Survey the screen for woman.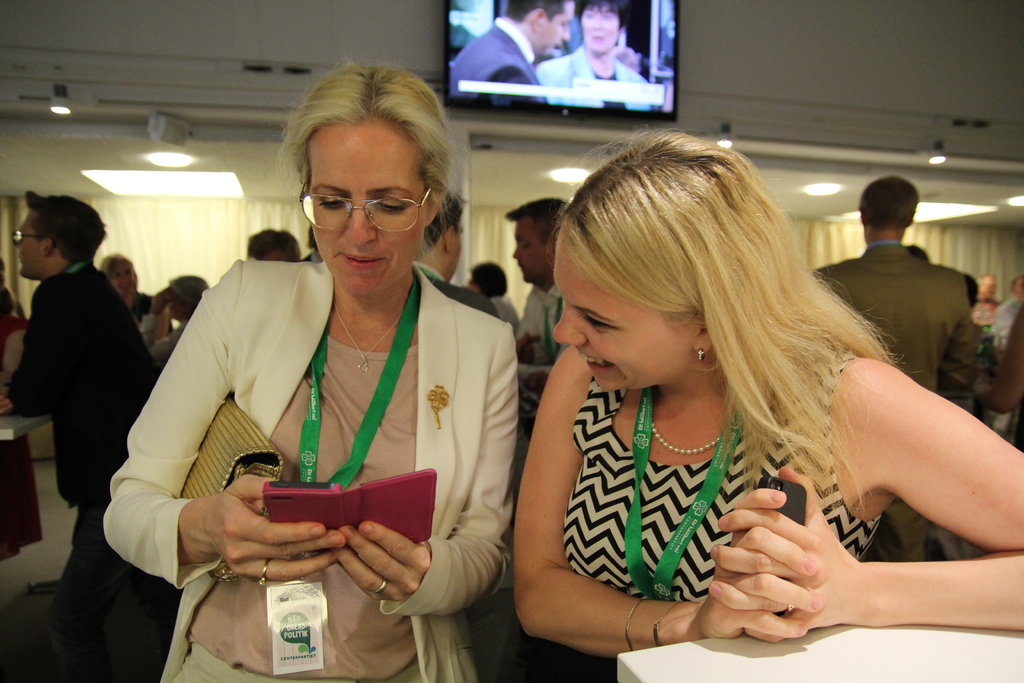
Survey found: bbox(465, 261, 516, 325).
